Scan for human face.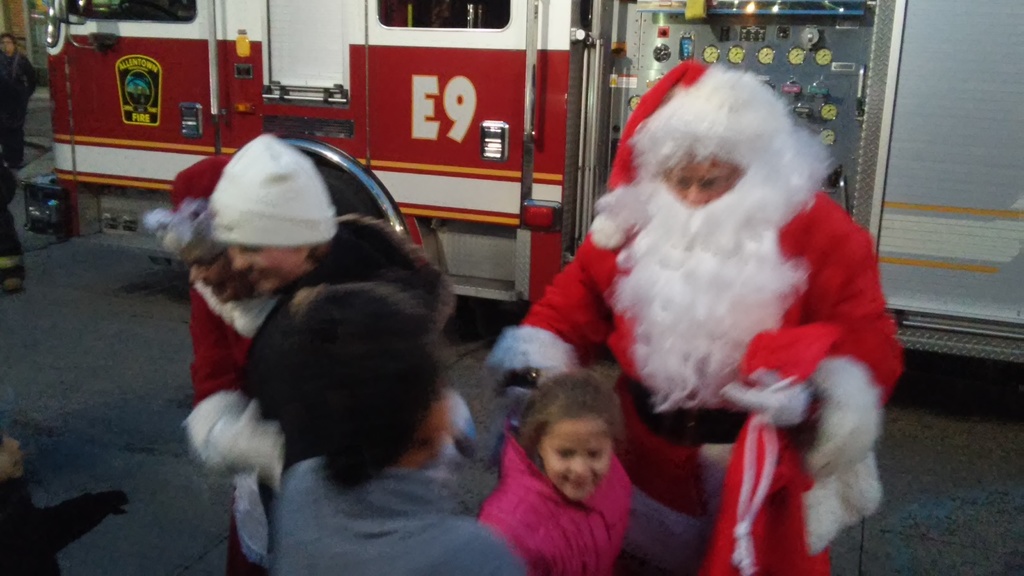
Scan result: 221, 241, 300, 293.
